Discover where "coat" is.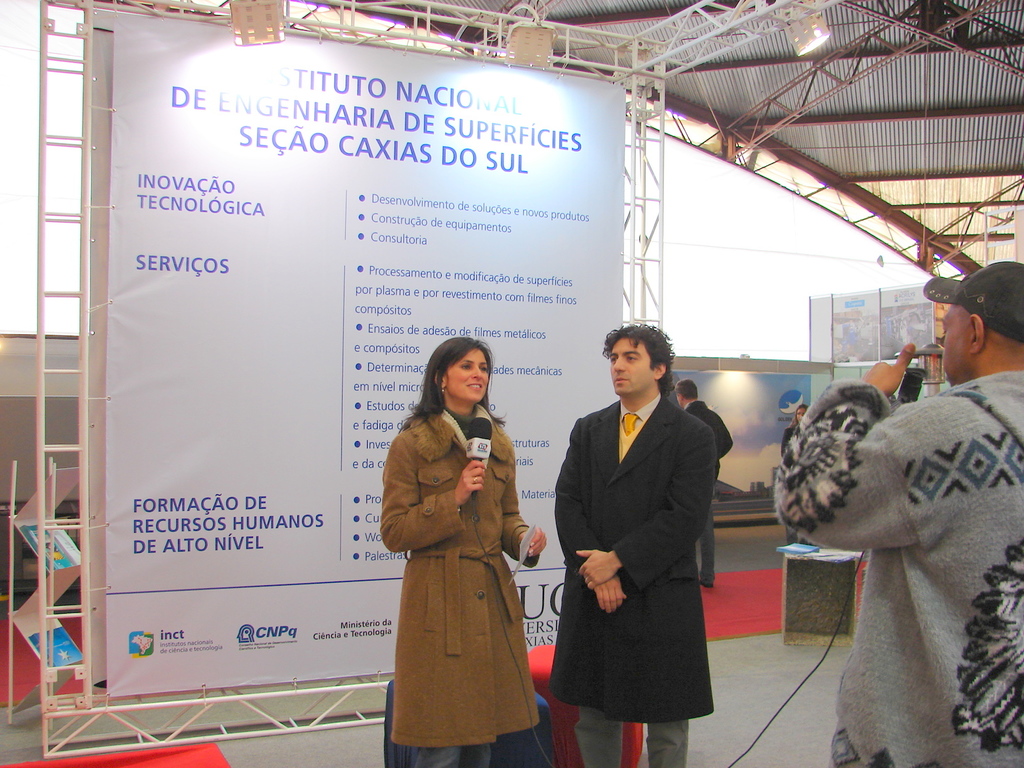
Discovered at pyautogui.locateOnScreen(543, 413, 721, 735).
